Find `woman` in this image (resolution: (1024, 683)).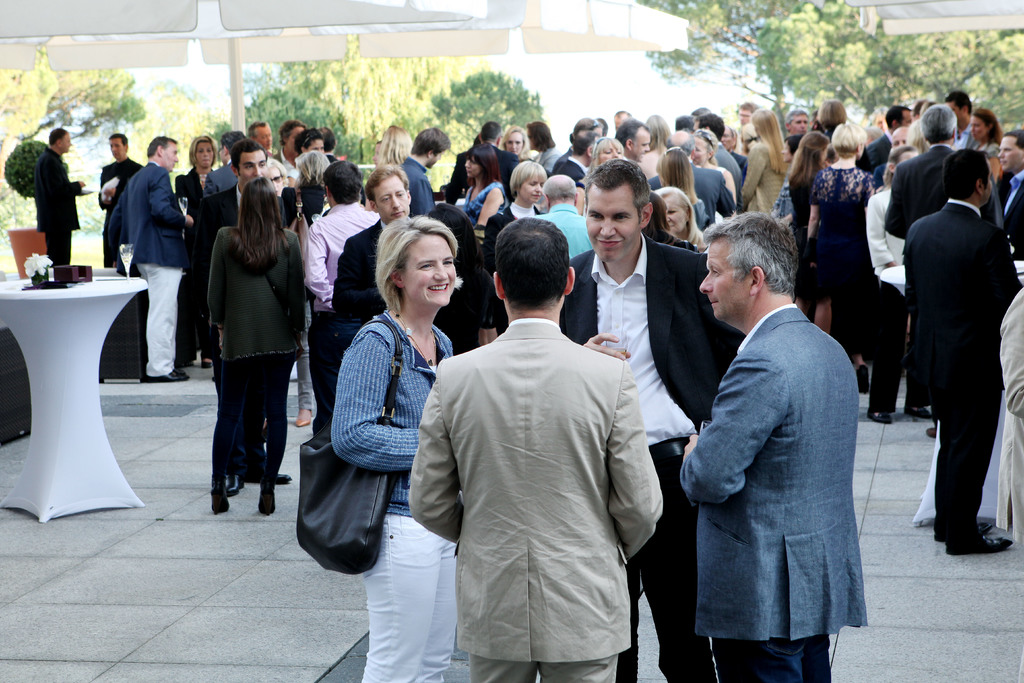
bbox(739, 107, 787, 215).
